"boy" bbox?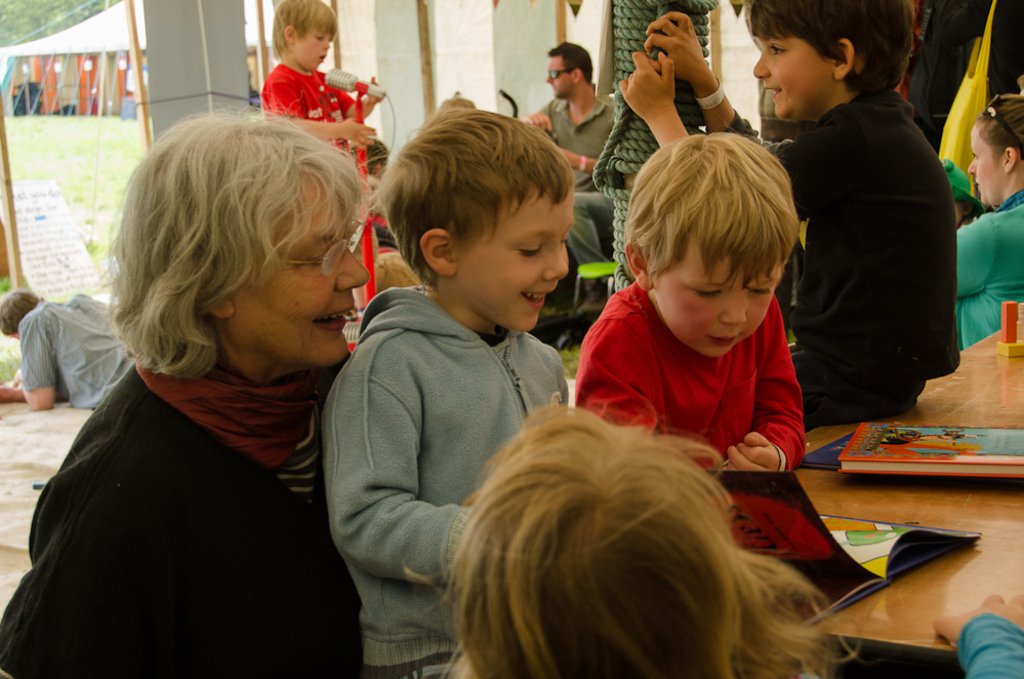
Rect(615, 0, 968, 418)
